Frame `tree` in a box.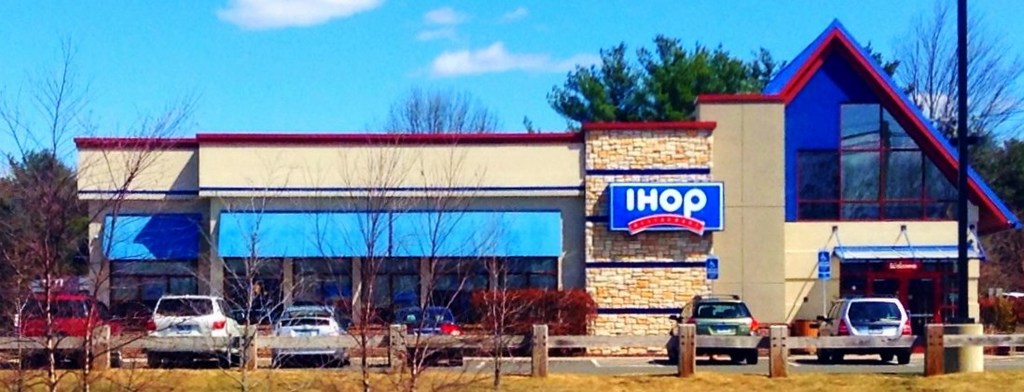
<region>550, 33, 768, 122</region>.
